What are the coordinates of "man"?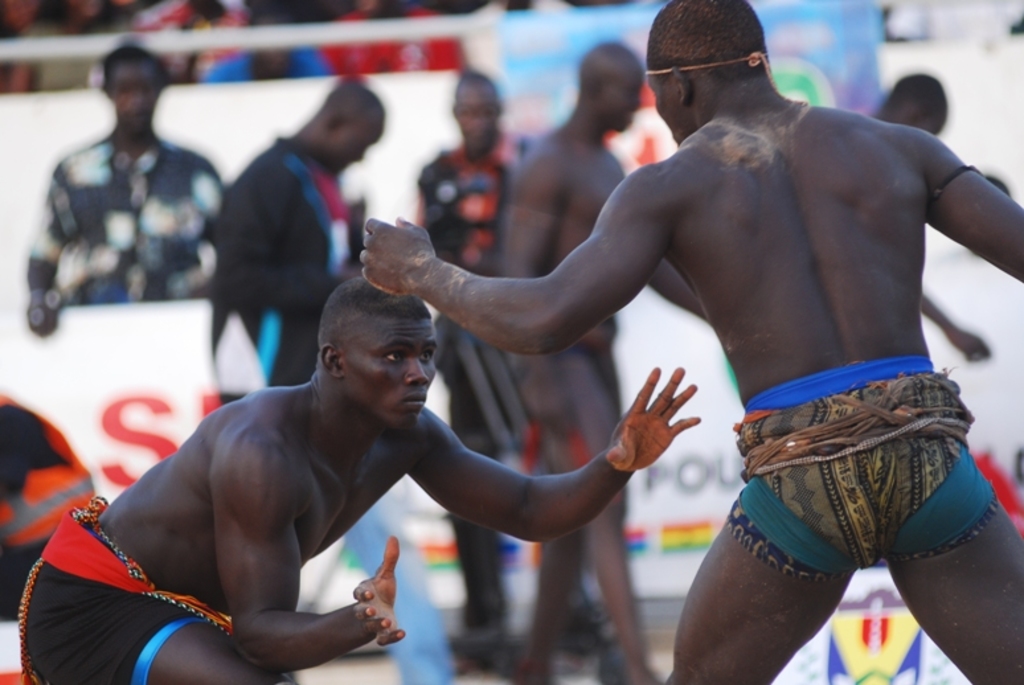
BBox(872, 70, 990, 360).
